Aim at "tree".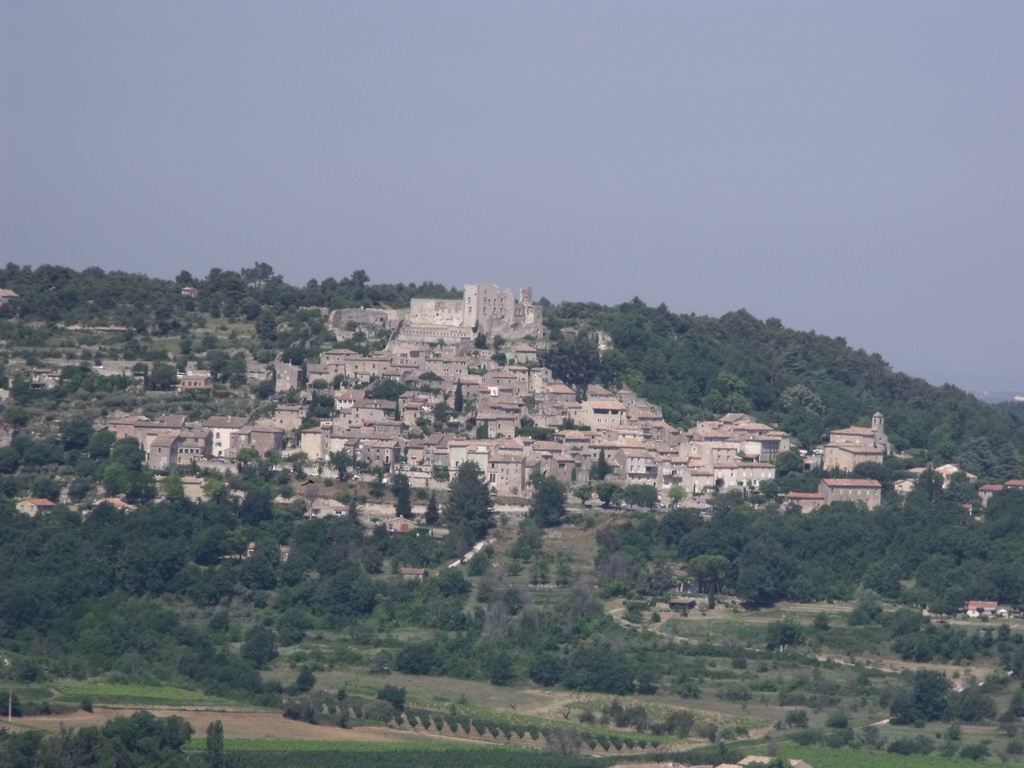
Aimed at bbox(296, 392, 340, 431).
